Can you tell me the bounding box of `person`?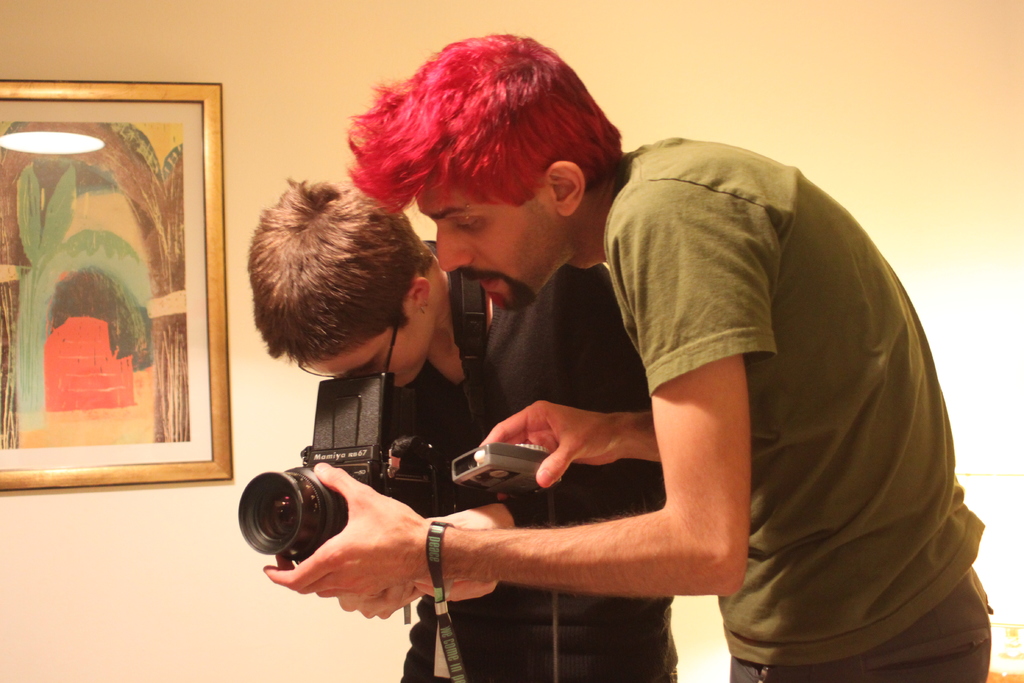
left=263, top=34, right=993, bottom=682.
